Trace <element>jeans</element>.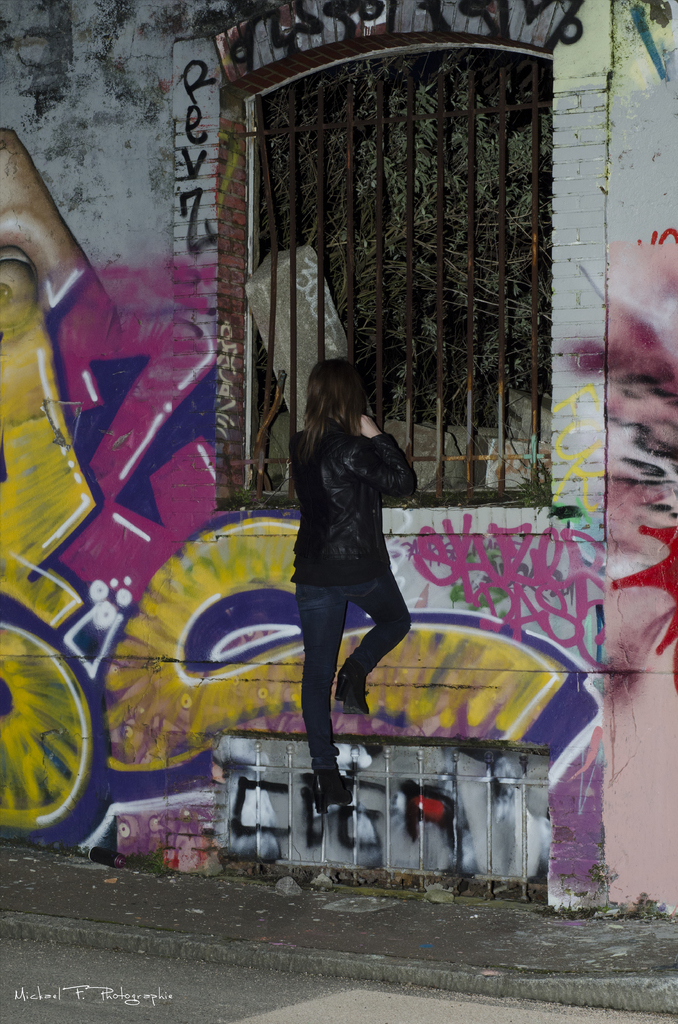
Traced to pyautogui.locateOnScreen(269, 549, 403, 775).
